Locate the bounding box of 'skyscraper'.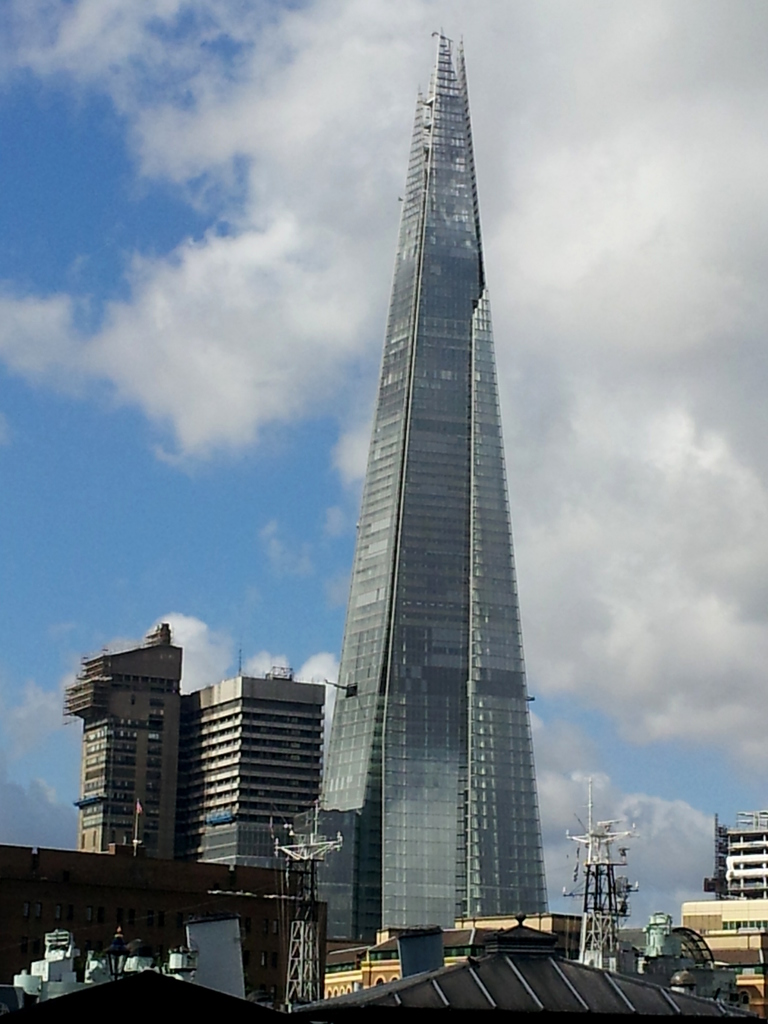
Bounding box: (327, 19, 568, 931).
